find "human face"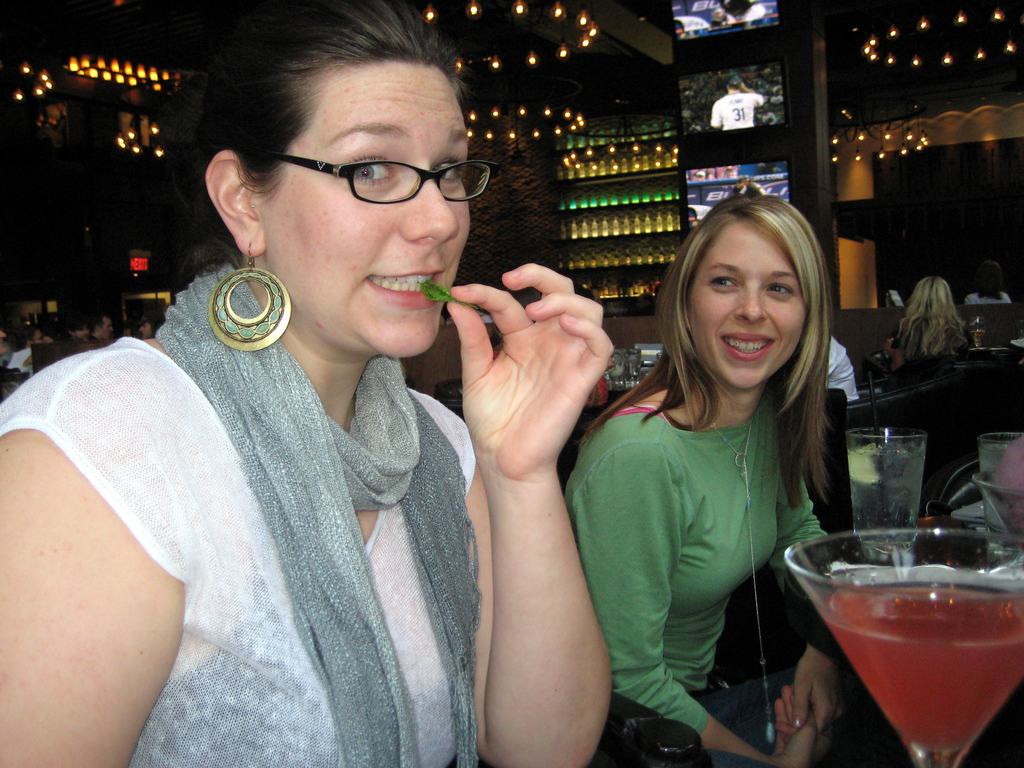
<bbox>254, 67, 499, 362</bbox>
